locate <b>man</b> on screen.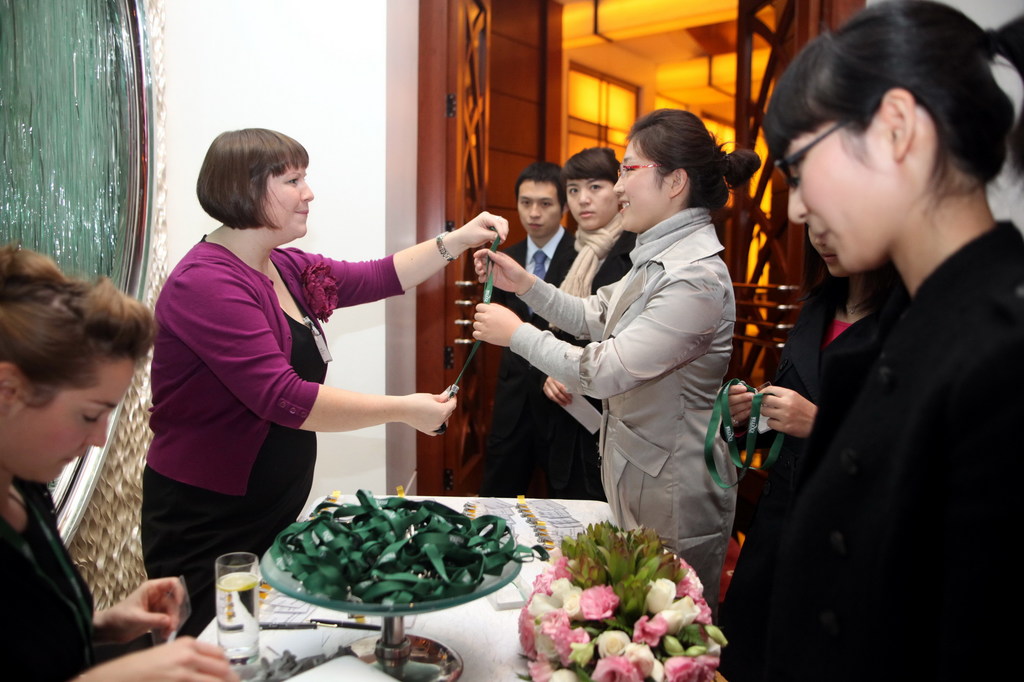
On screen at pyautogui.locateOnScreen(483, 163, 582, 497).
